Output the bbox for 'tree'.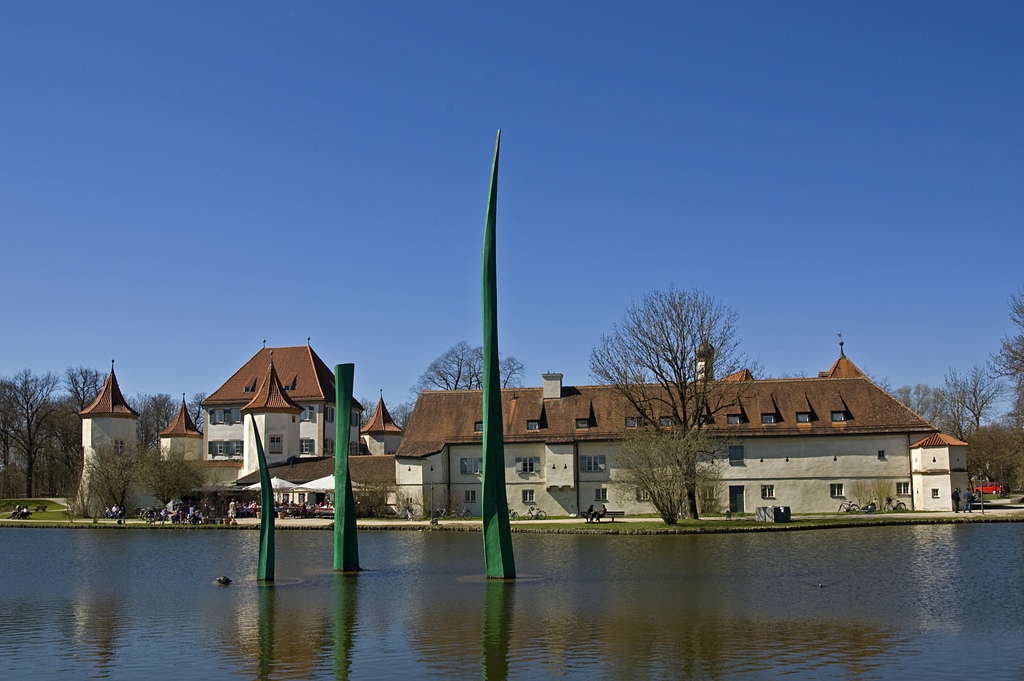
61,360,107,502.
